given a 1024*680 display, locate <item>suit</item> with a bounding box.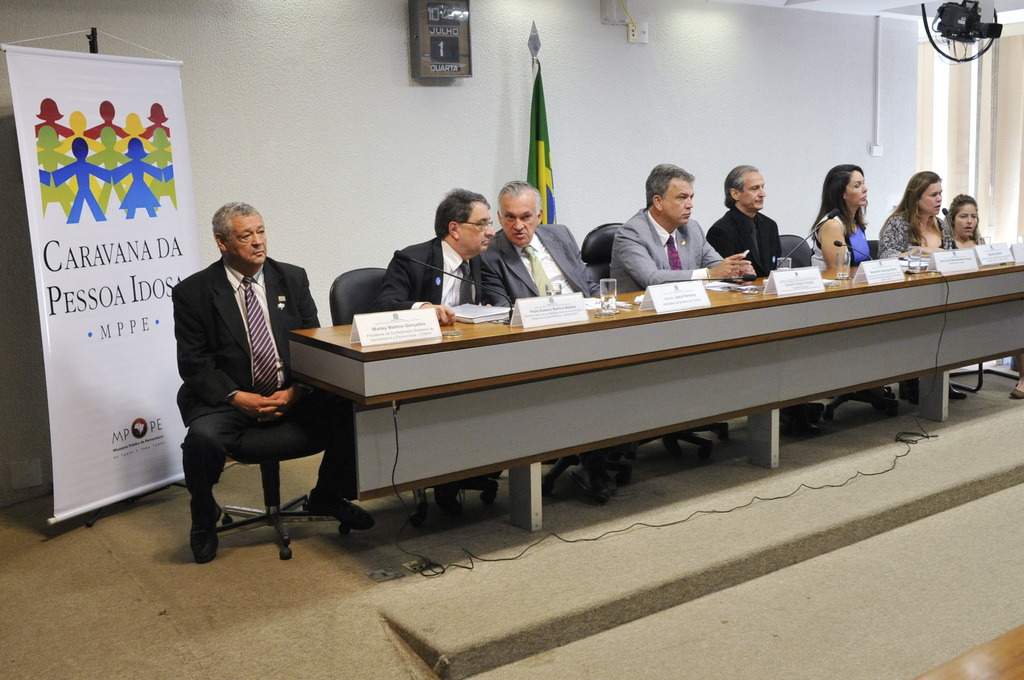
Located: rect(612, 209, 730, 295).
